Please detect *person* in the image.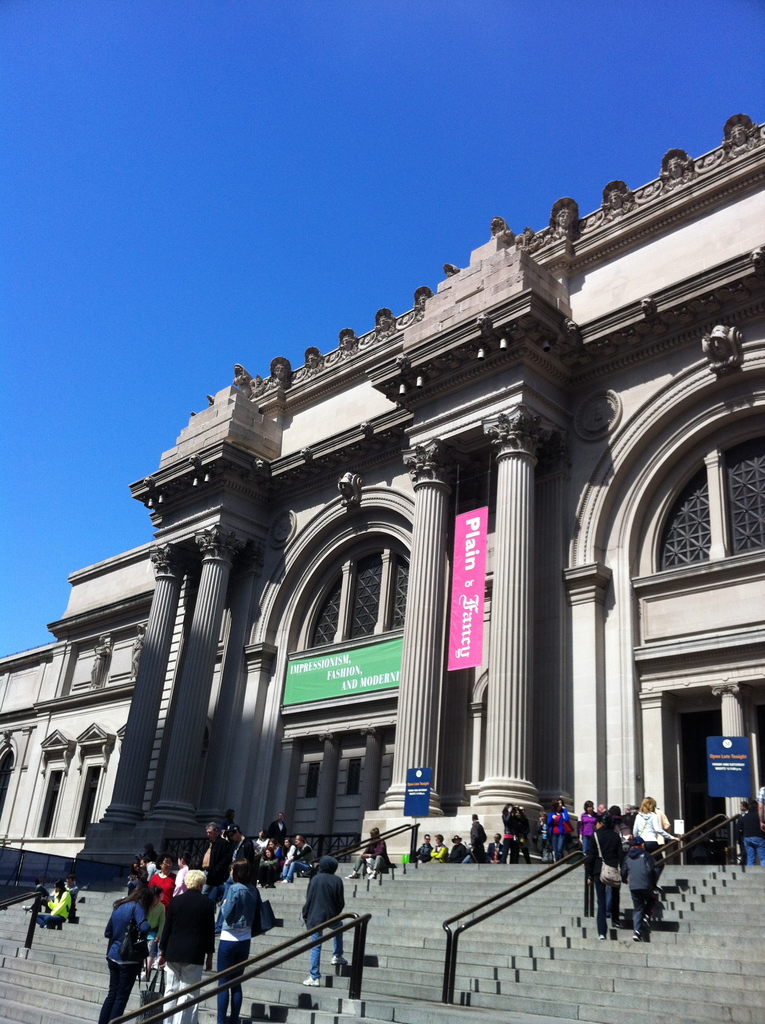
[347,824,396,884].
